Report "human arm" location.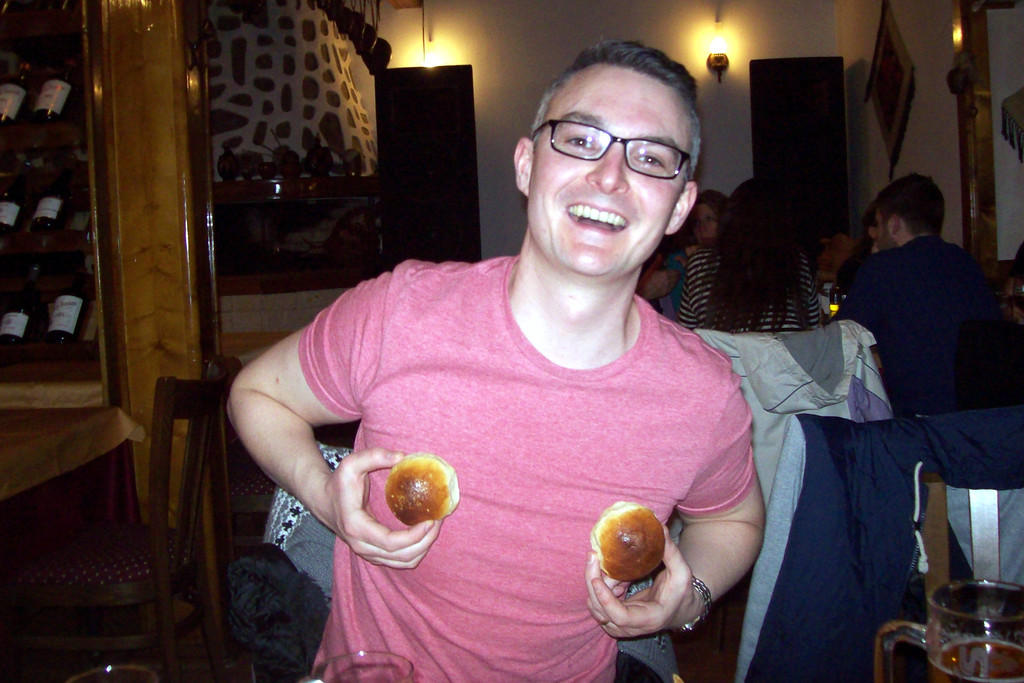
Report: [x1=801, y1=250, x2=829, y2=331].
